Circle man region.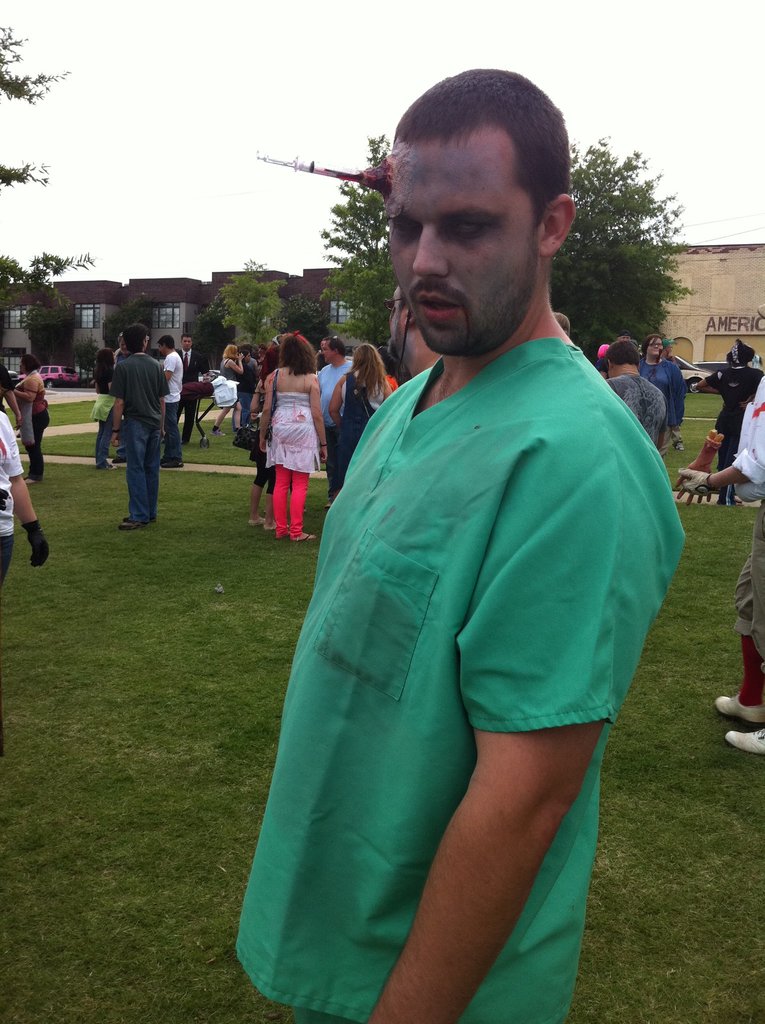
Region: [252, 109, 679, 1000].
